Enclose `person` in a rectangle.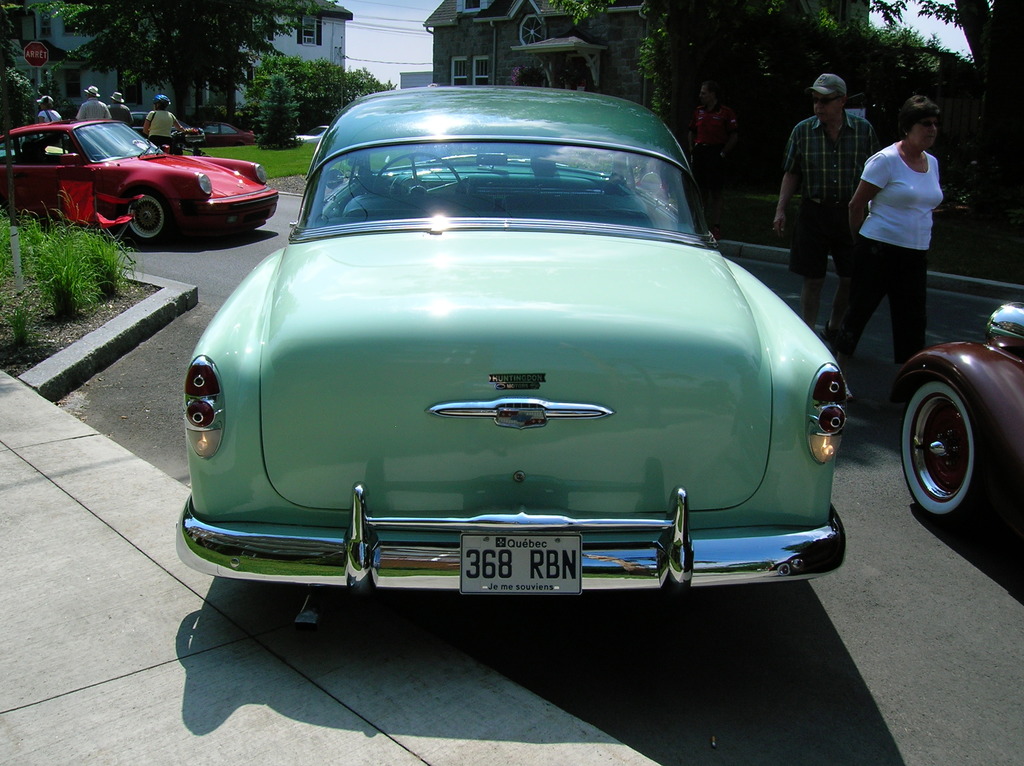
854 87 961 384.
